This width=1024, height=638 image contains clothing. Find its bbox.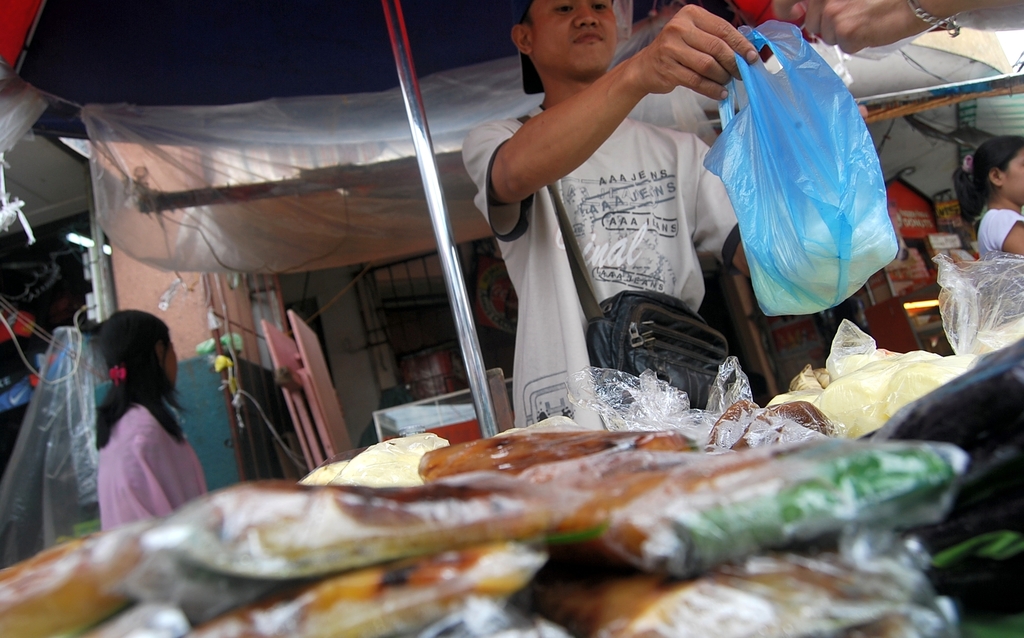
491:0:753:404.
